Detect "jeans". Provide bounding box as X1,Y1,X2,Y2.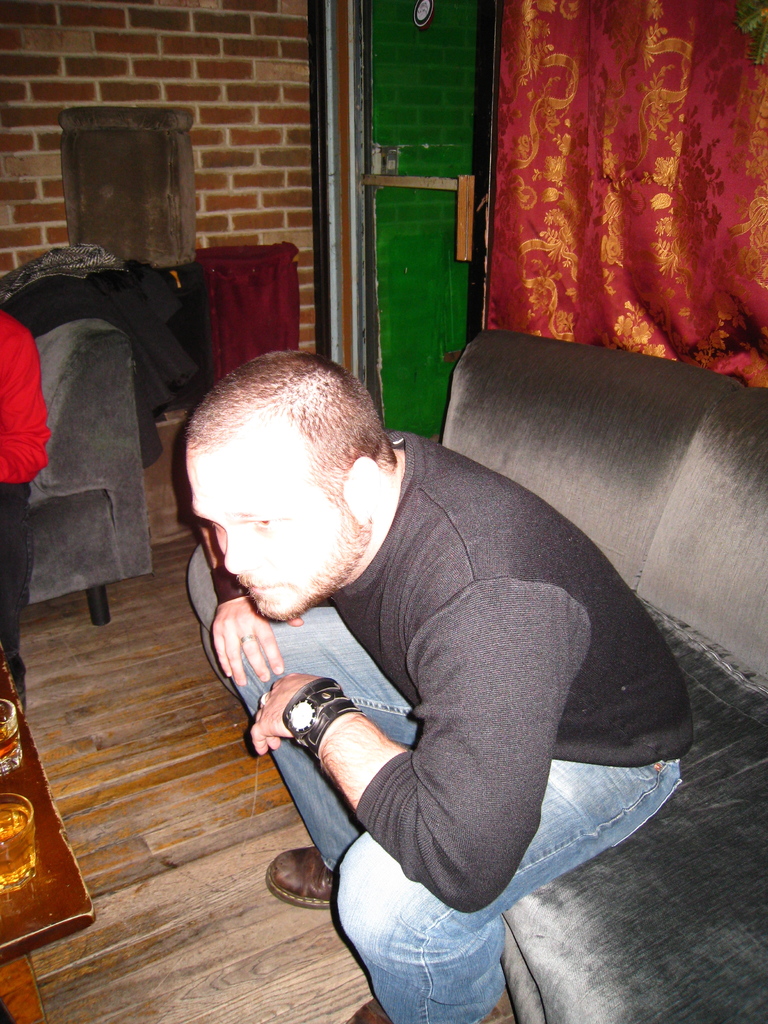
224,600,684,1023.
